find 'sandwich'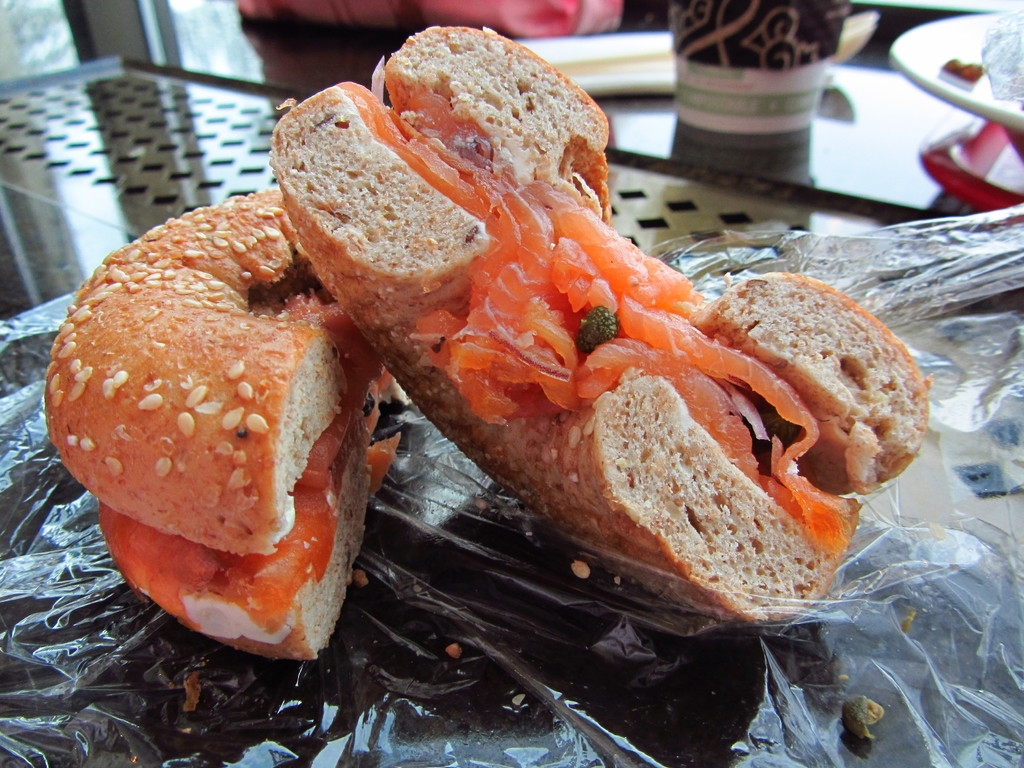
rect(268, 22, 927, 627)
